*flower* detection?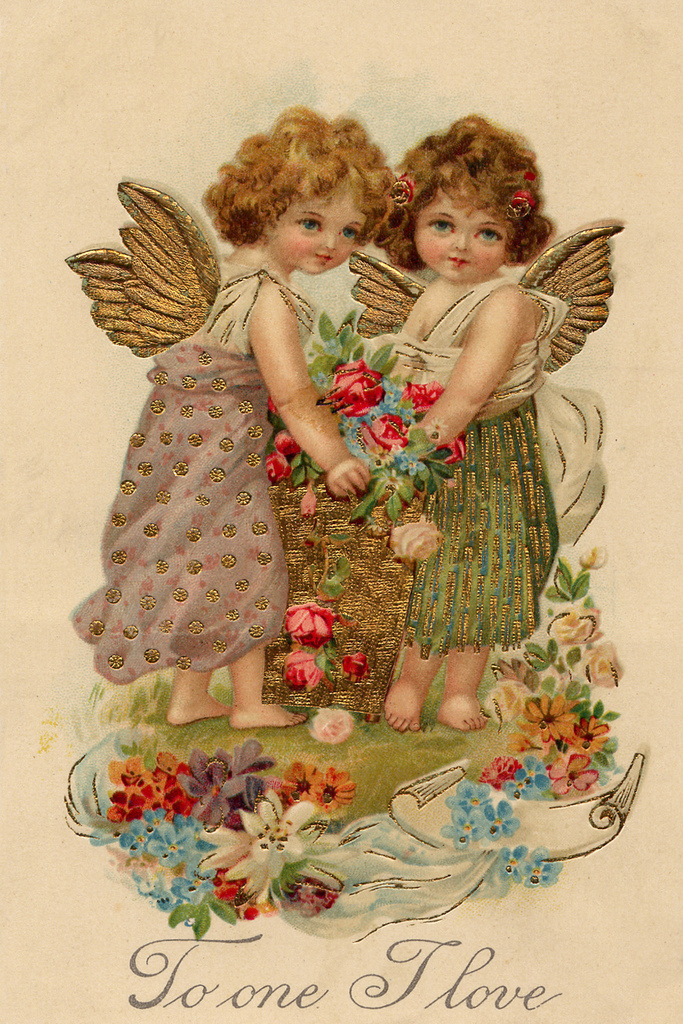
<region>124, 625, 139, 641</region>
